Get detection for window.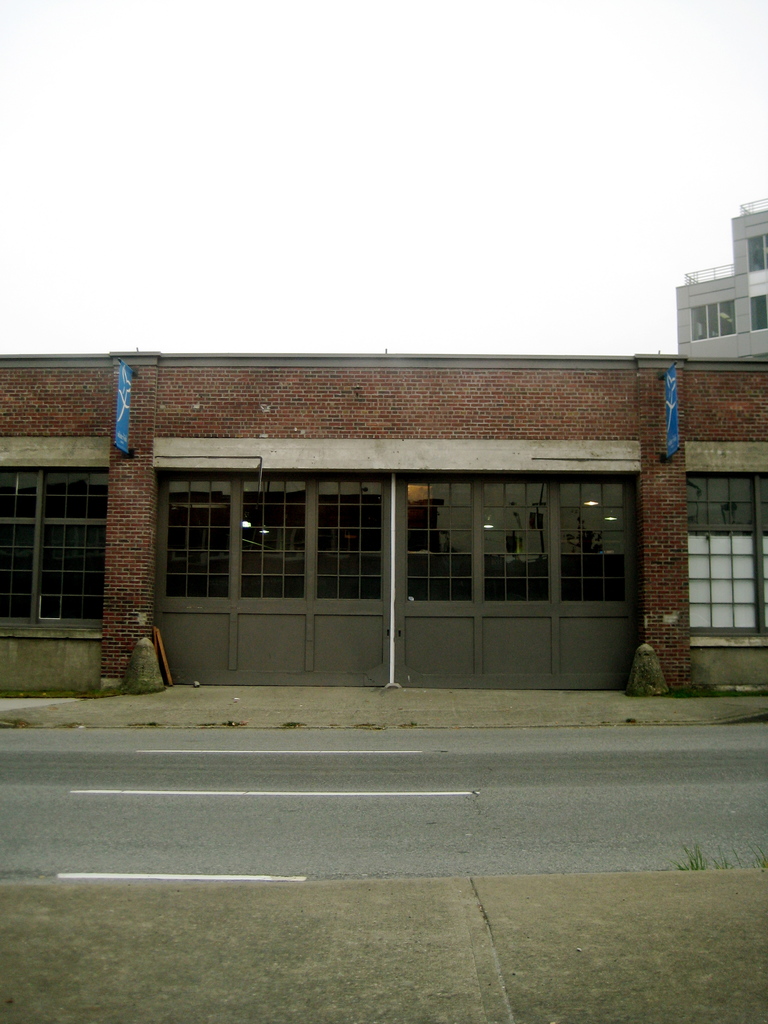
Detection: <bbox>685, 298, 739, 337</bbox>.
